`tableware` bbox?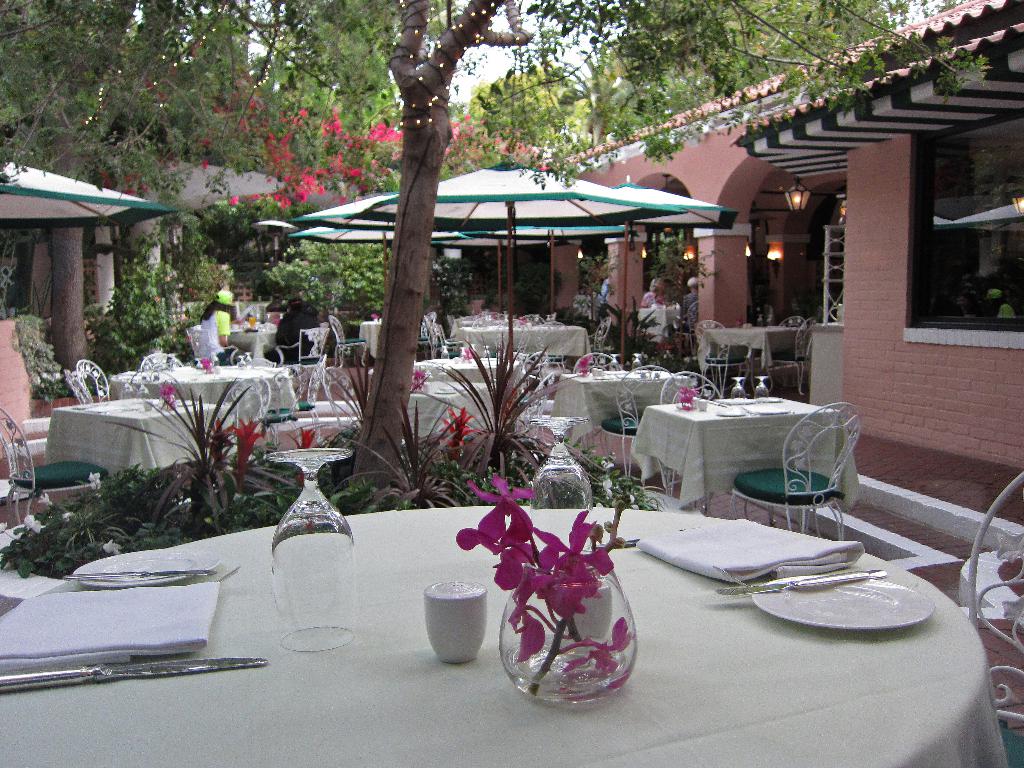
[left=747, top=407, right=790, bottom=415]
